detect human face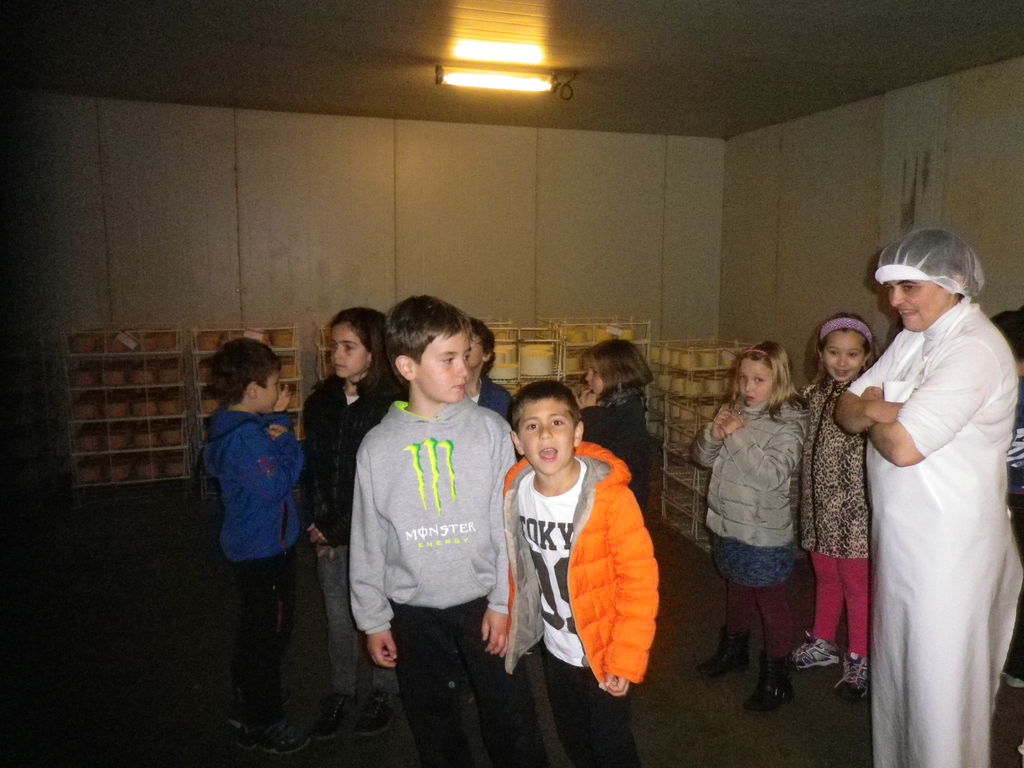
<box>588,360,604,393</box>
